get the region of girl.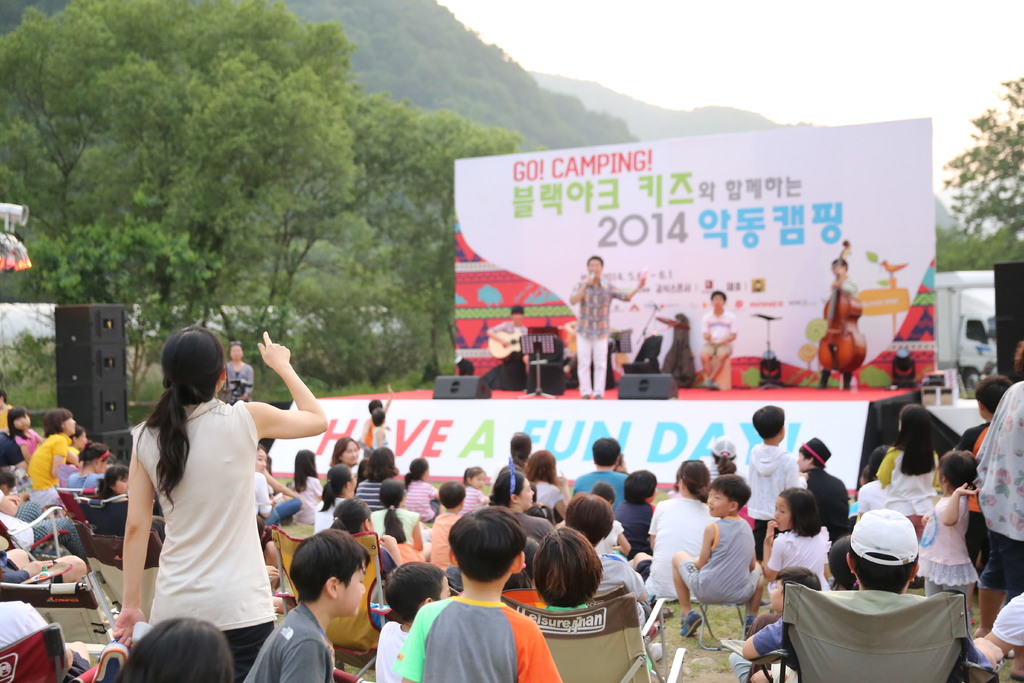
BBox(372, 475, 418, 562).
